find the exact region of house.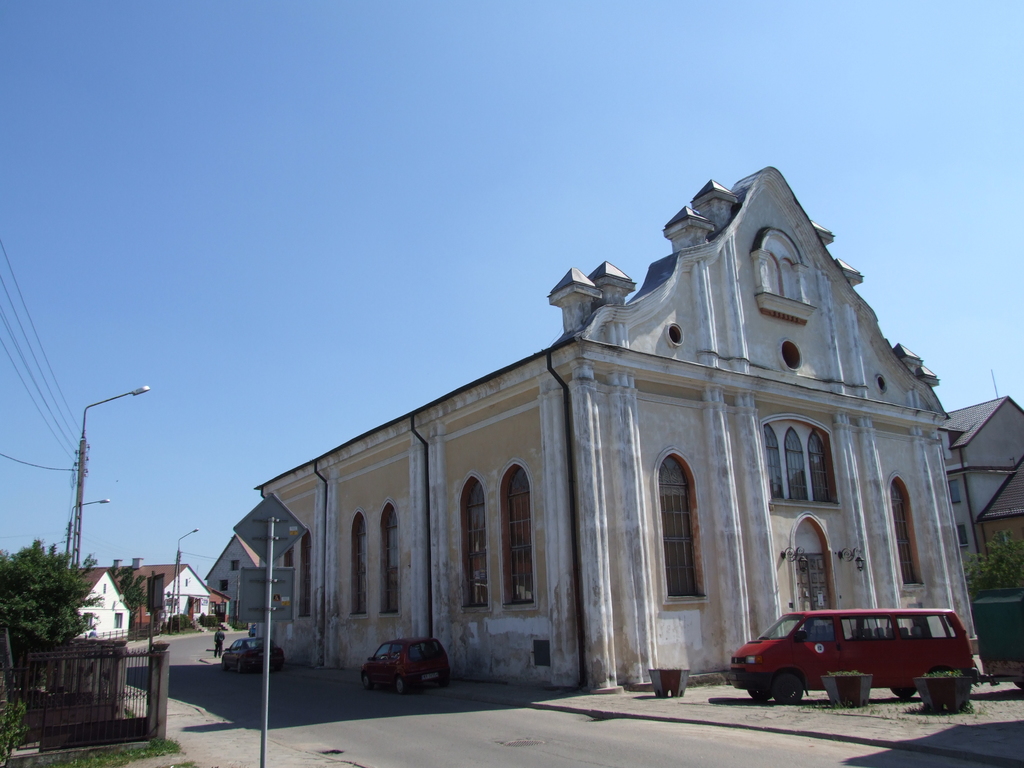
Exact region: (left=68, top=563, right=140, bottom=647).
